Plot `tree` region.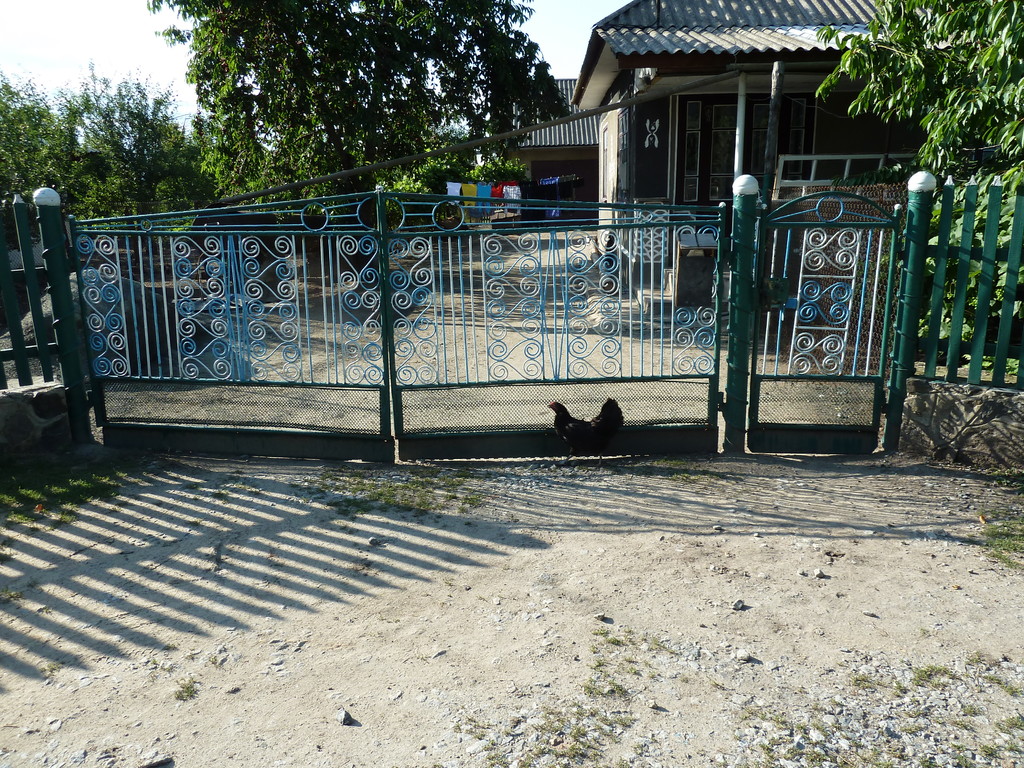
Plotted at 1:45:207:225.
